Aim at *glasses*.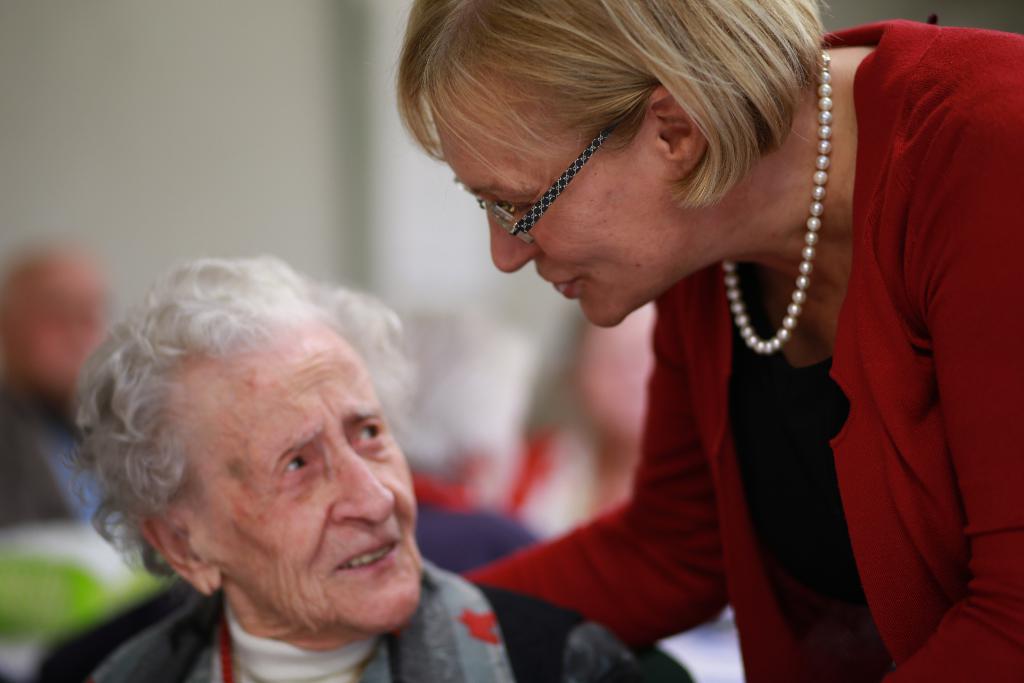
Aimed at Rect(451, 128, 616, 242).
